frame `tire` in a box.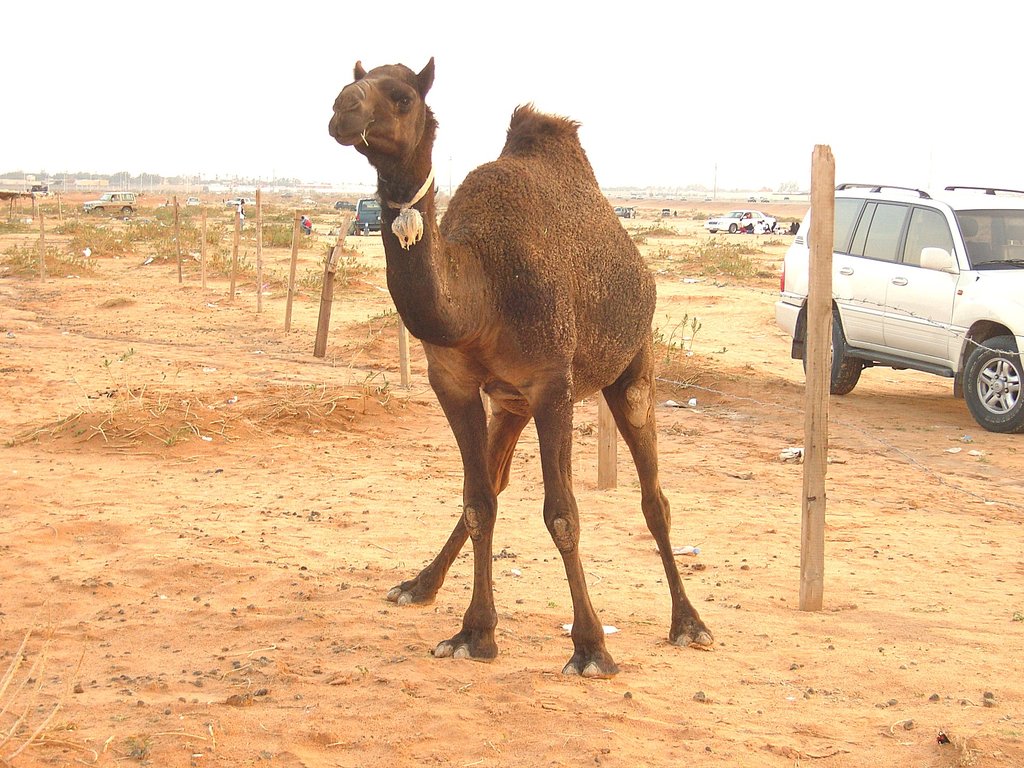
<bbox>799, 310, 864, 397</bbox>.
